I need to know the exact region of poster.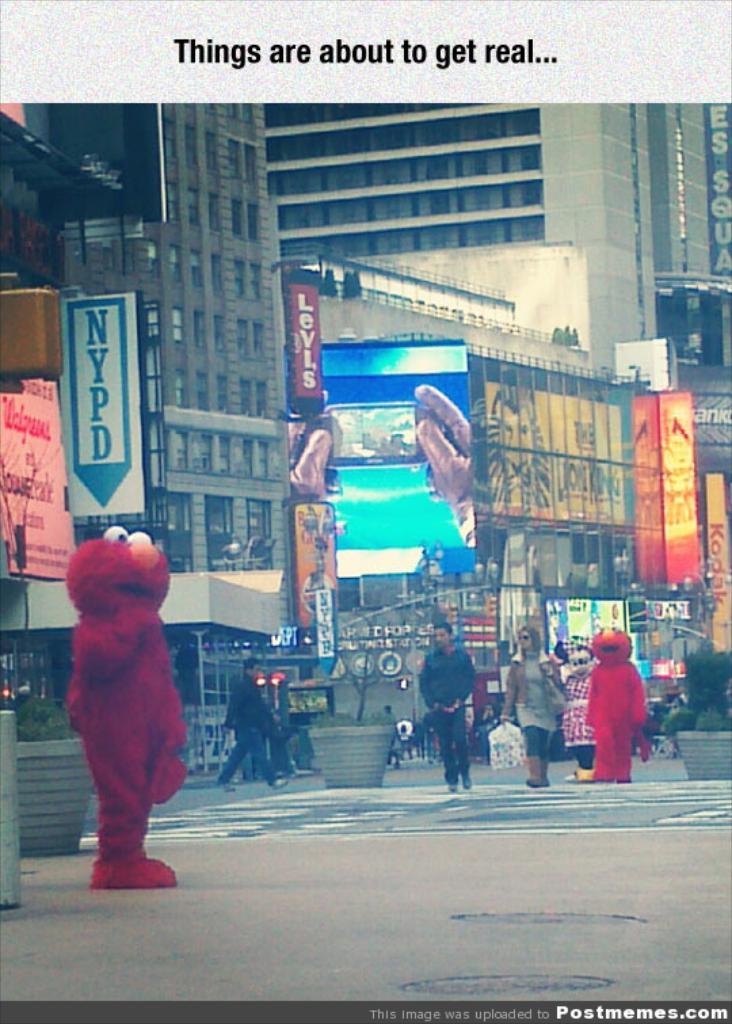
Region: crop(706, 480, 729, 654).
